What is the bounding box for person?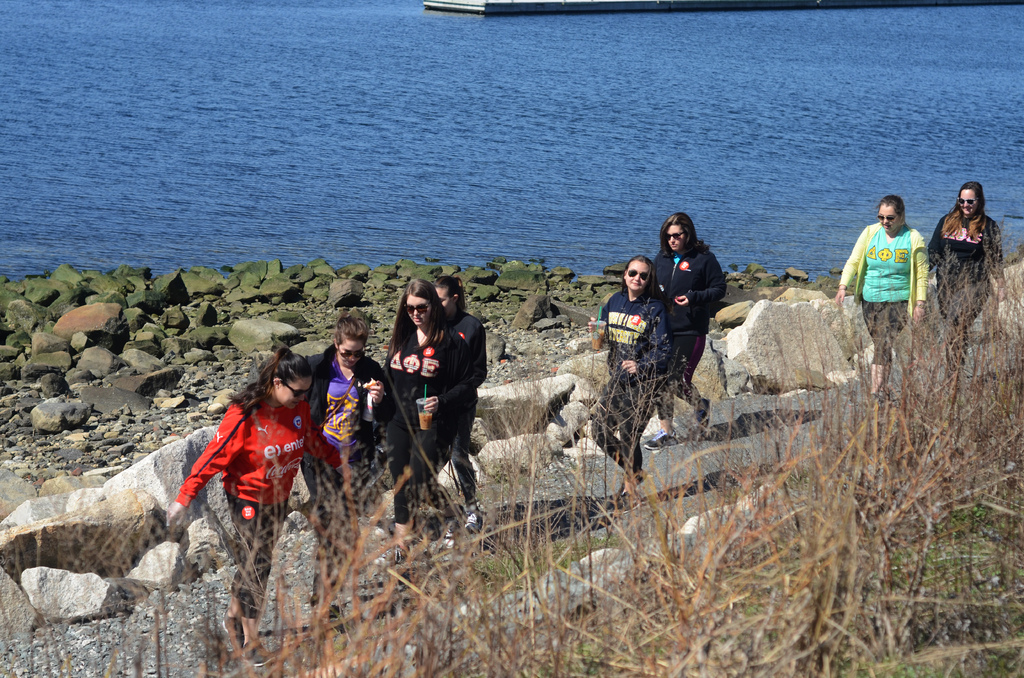
l=657, t=212, r=730, b=431.
